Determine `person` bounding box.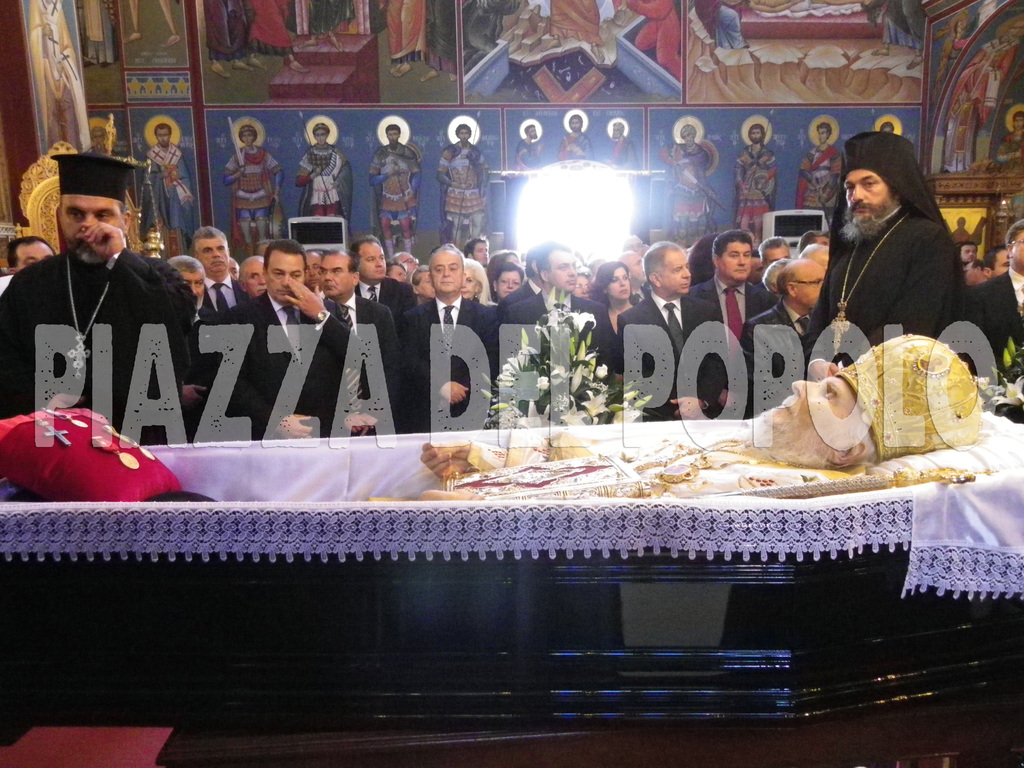
Determined: bbox=(377, 0, 425, 77).
